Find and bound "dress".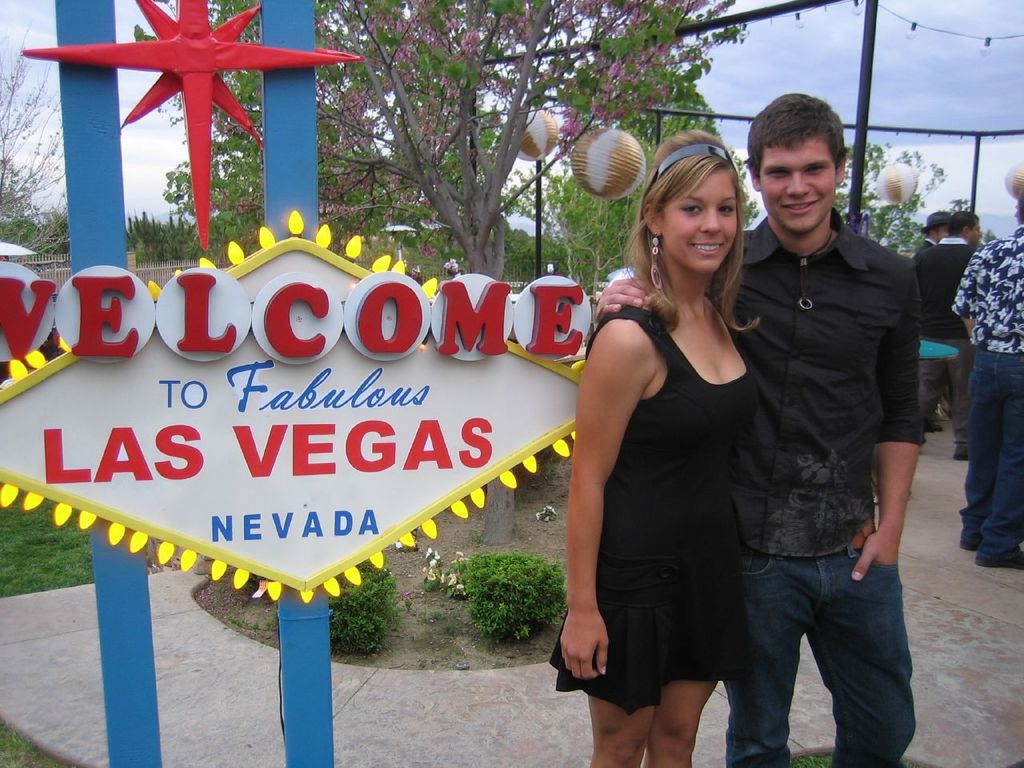
Bound: {"left": 547, "top": 303, "right": 759, "bottom": 715}.
